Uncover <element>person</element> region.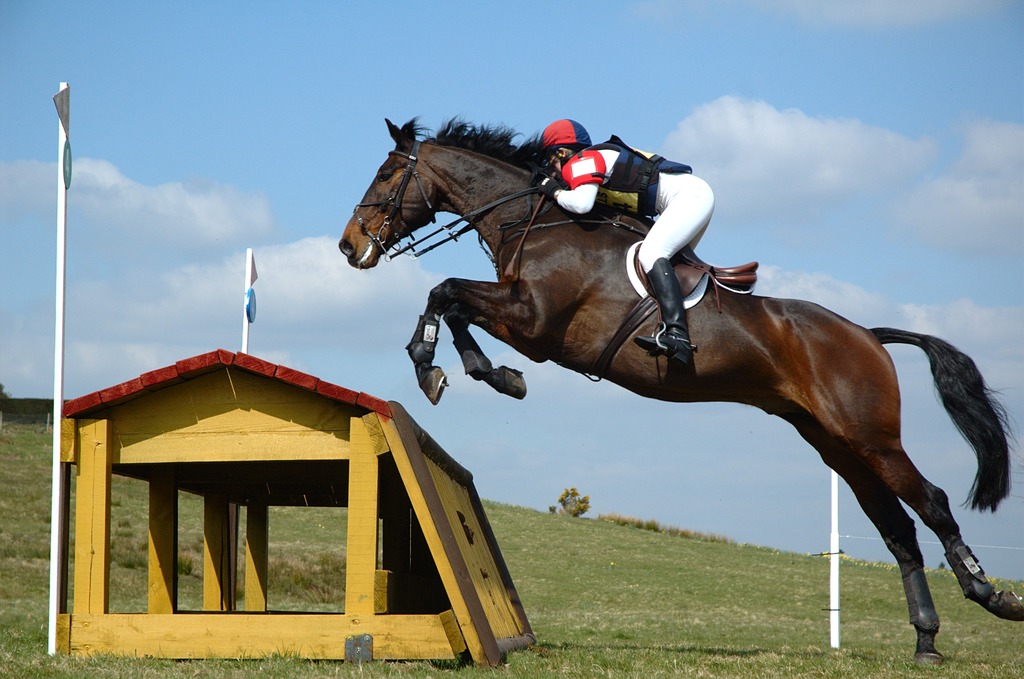
Uncovered: detection(534, 115, 723, 365).
